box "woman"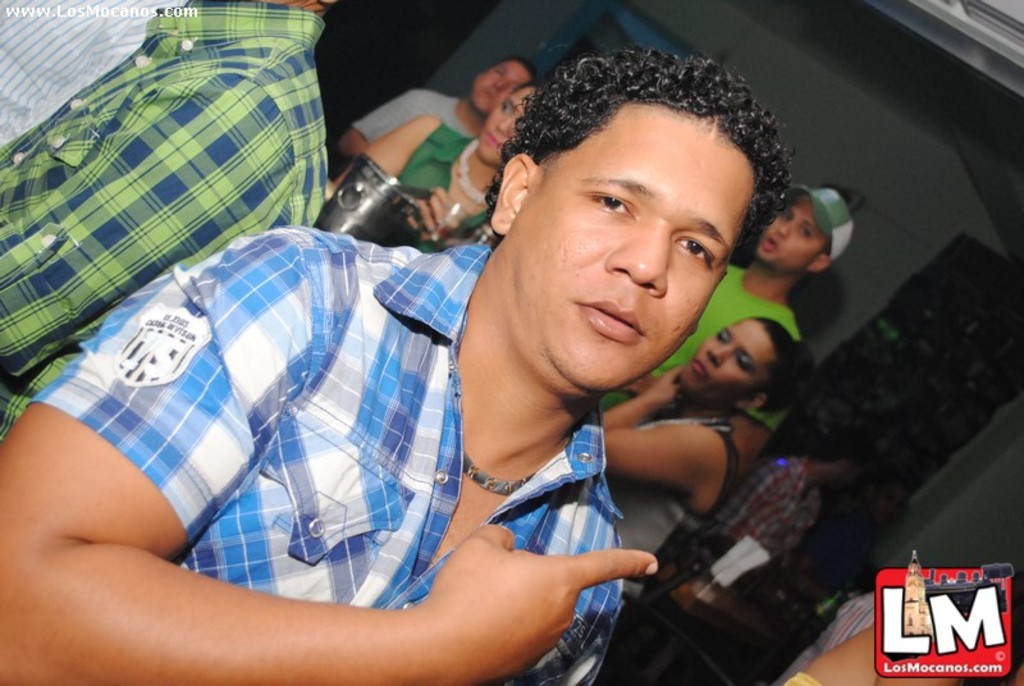
x1=348, y1=74, x2=541, y2=252
